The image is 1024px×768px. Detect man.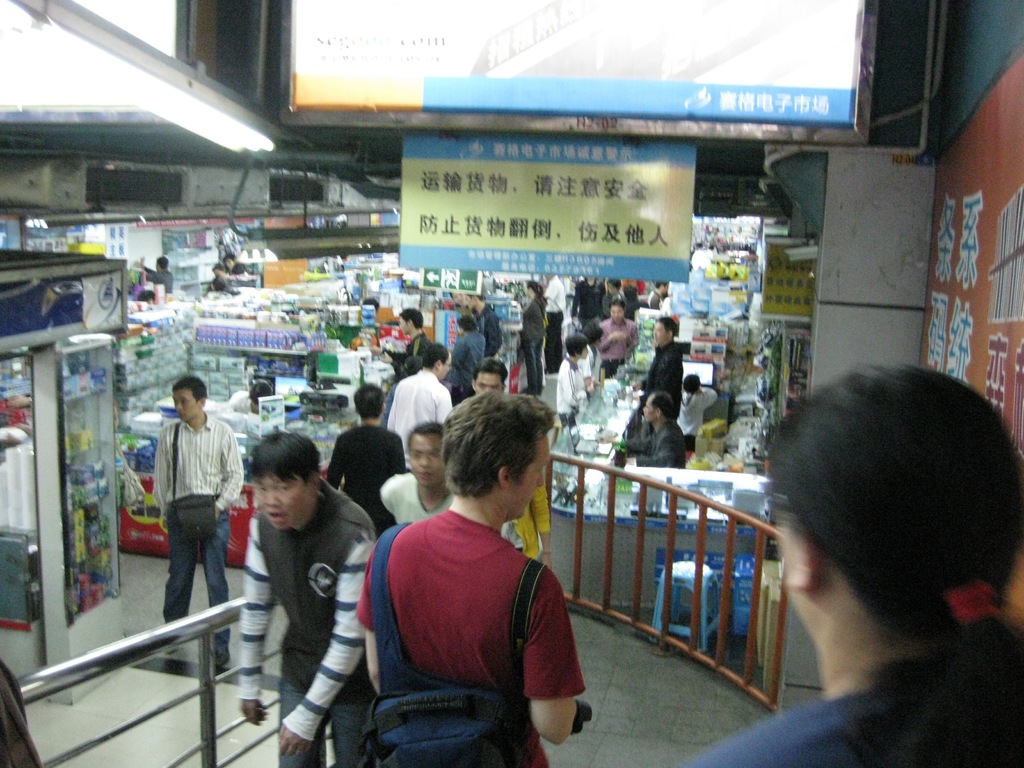
Detection: bbox(358, 394, 583, 767).
